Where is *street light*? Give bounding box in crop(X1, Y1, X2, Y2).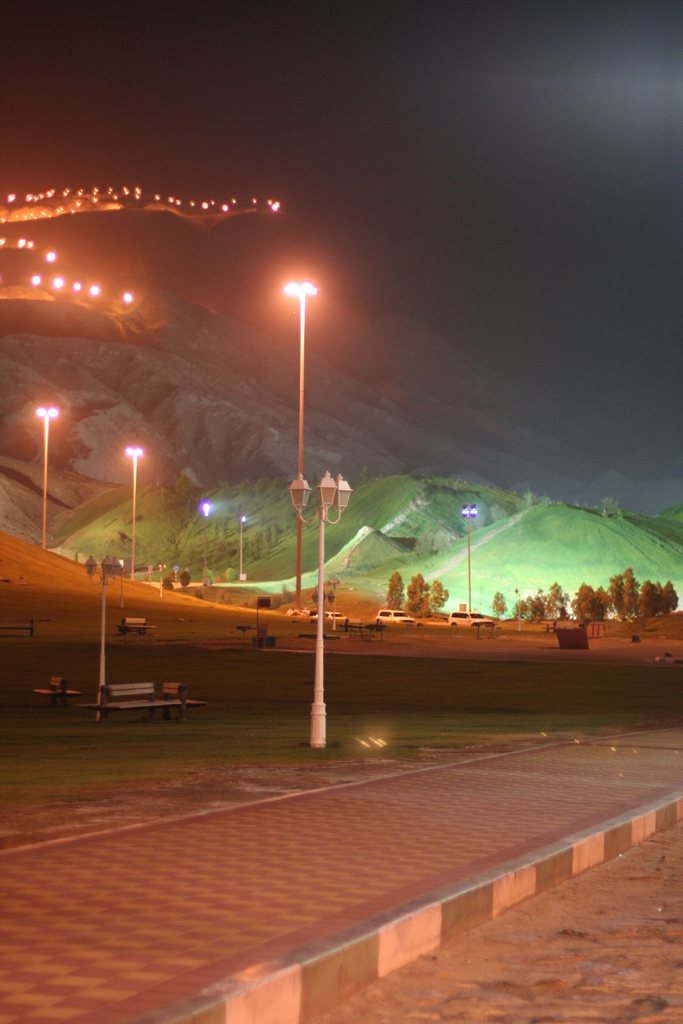
crop(124, 447, 144, 588).
